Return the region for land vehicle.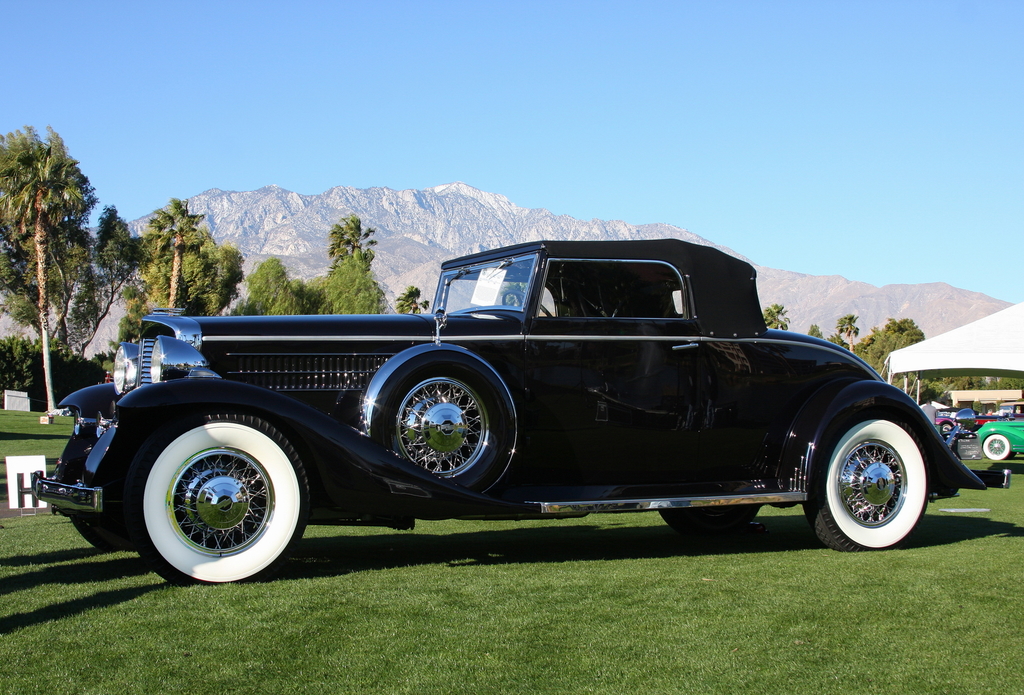
(976, 417, 1023, 467).
